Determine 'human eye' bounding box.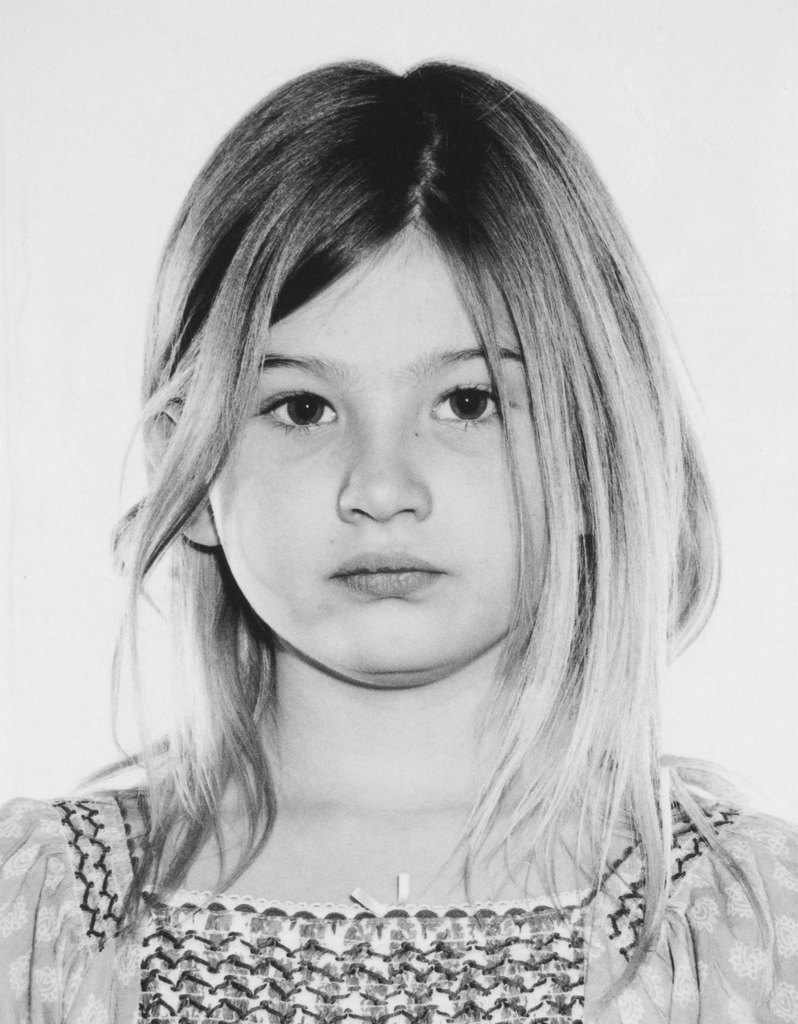
Determined: l=428, t=378, r=519, b=440.
